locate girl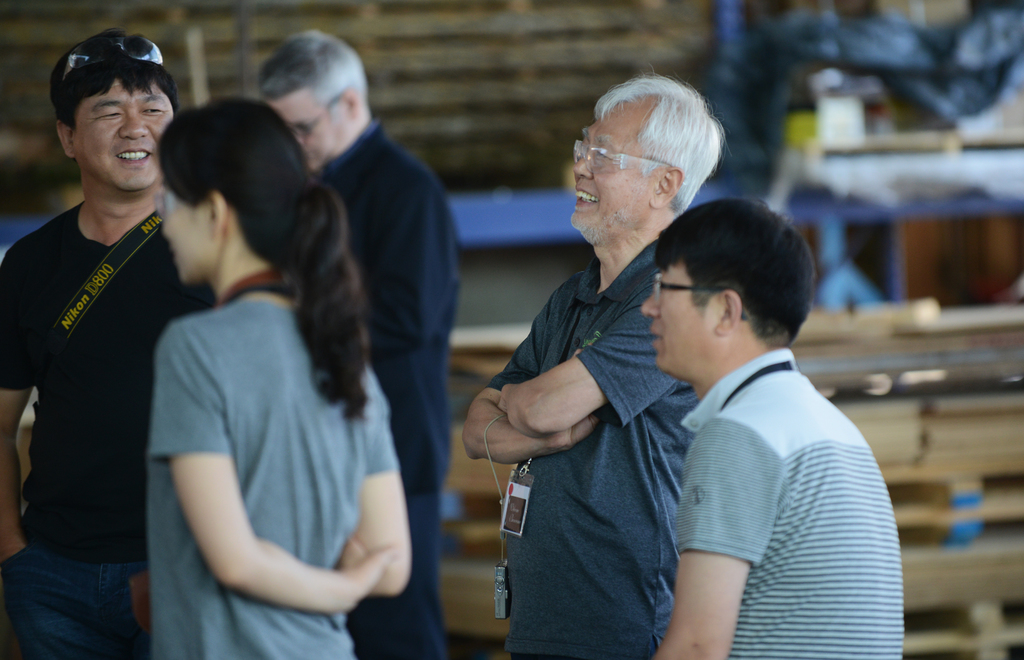
145, 92, 409, 659
